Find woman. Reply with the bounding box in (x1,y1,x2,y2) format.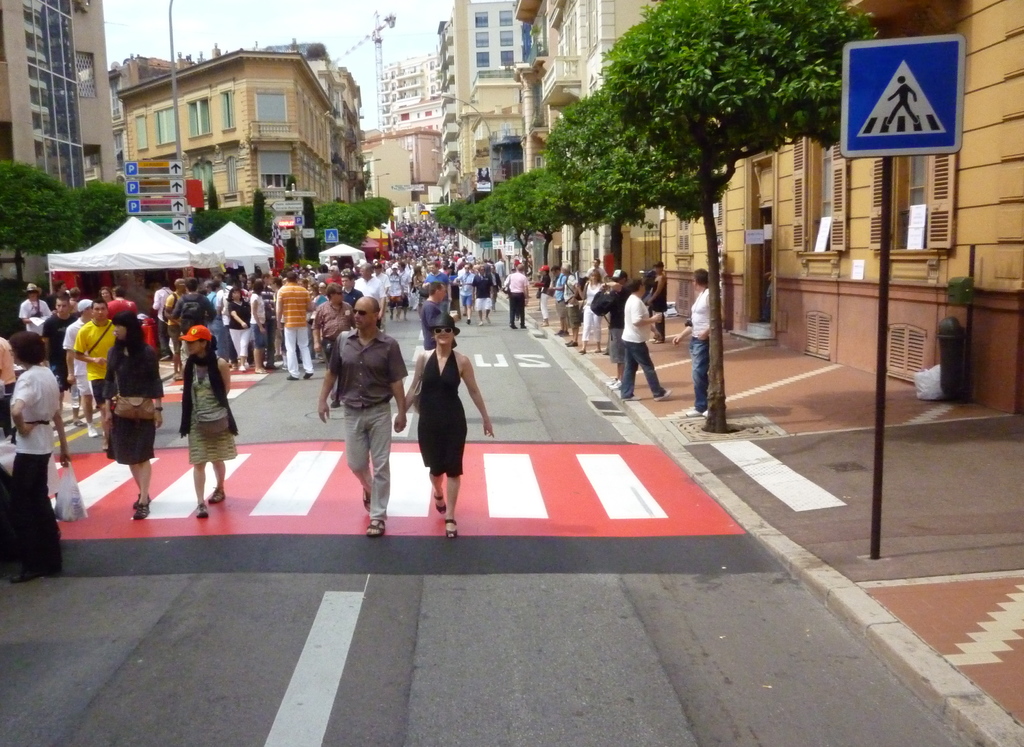
(97,314,160,525).
